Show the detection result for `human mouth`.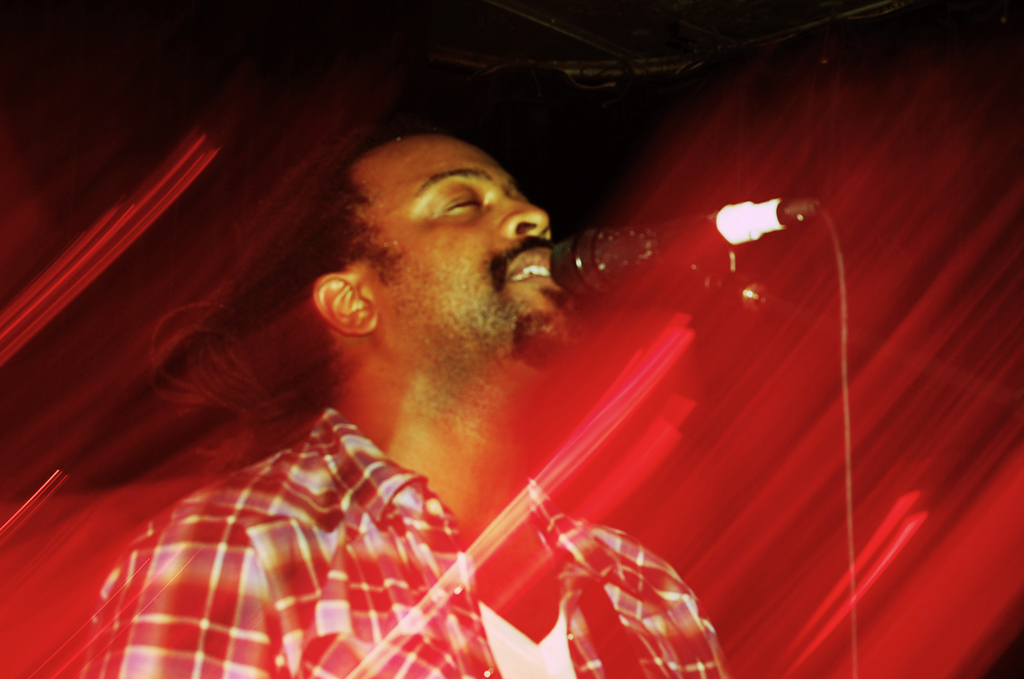
[x1=507, y1=246, x2=561, y2=286].
